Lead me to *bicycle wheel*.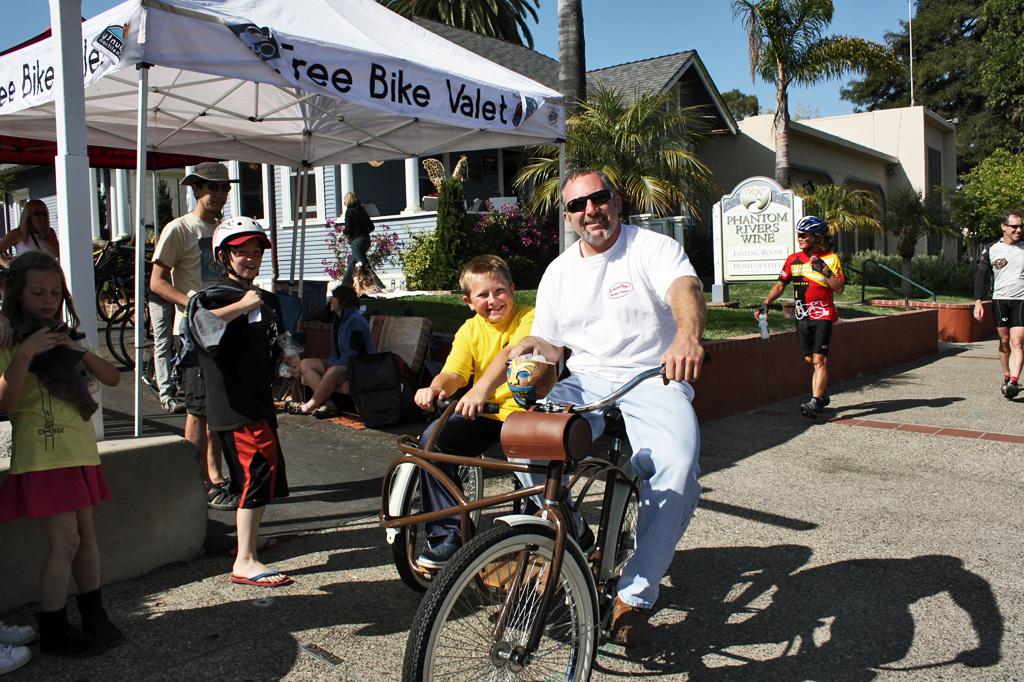
Lead to {"left": 389, "top": 438, "right": 486, "bottom": 593}.
